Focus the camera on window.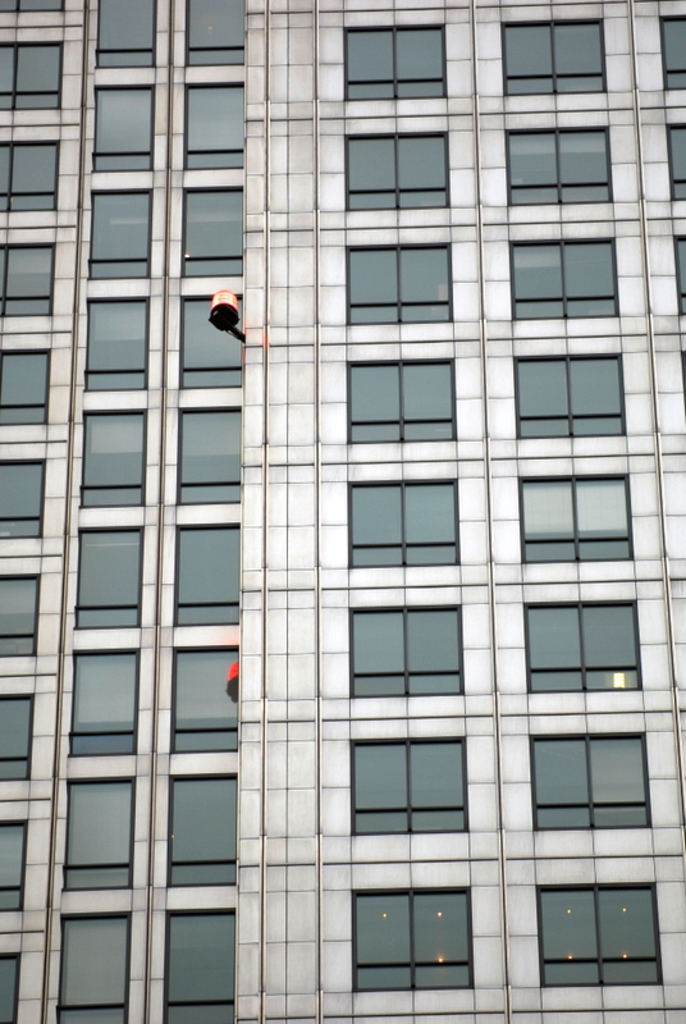
Focus region: (left=0, top=353, right=52, bottom=430).
